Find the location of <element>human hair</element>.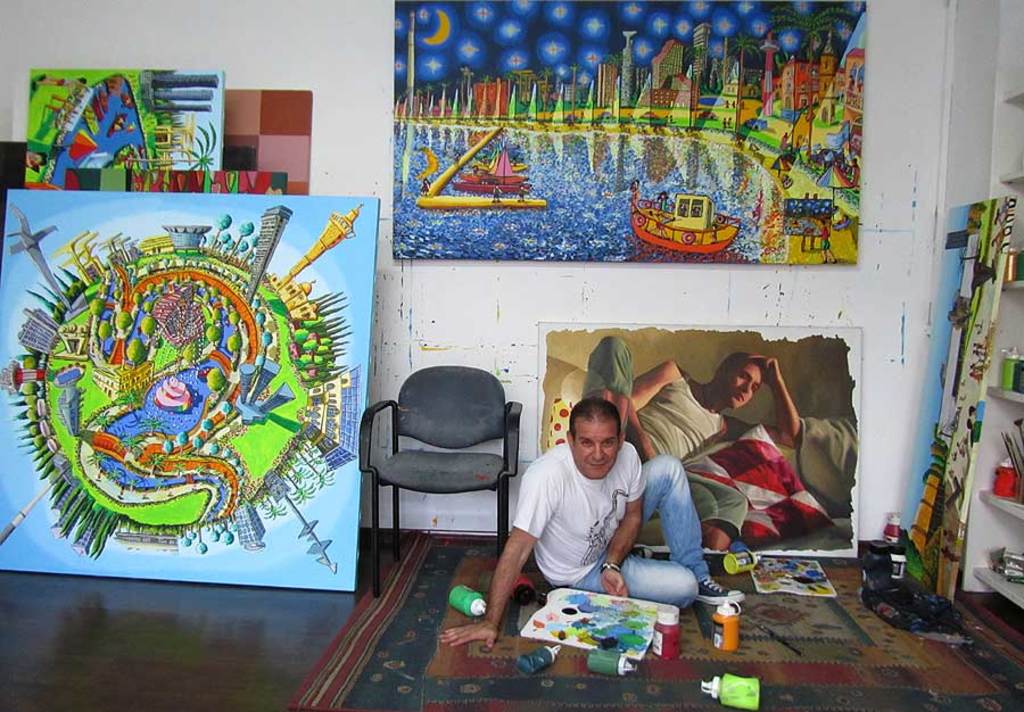
Location: bbox=(564, 396, 613, 425).
